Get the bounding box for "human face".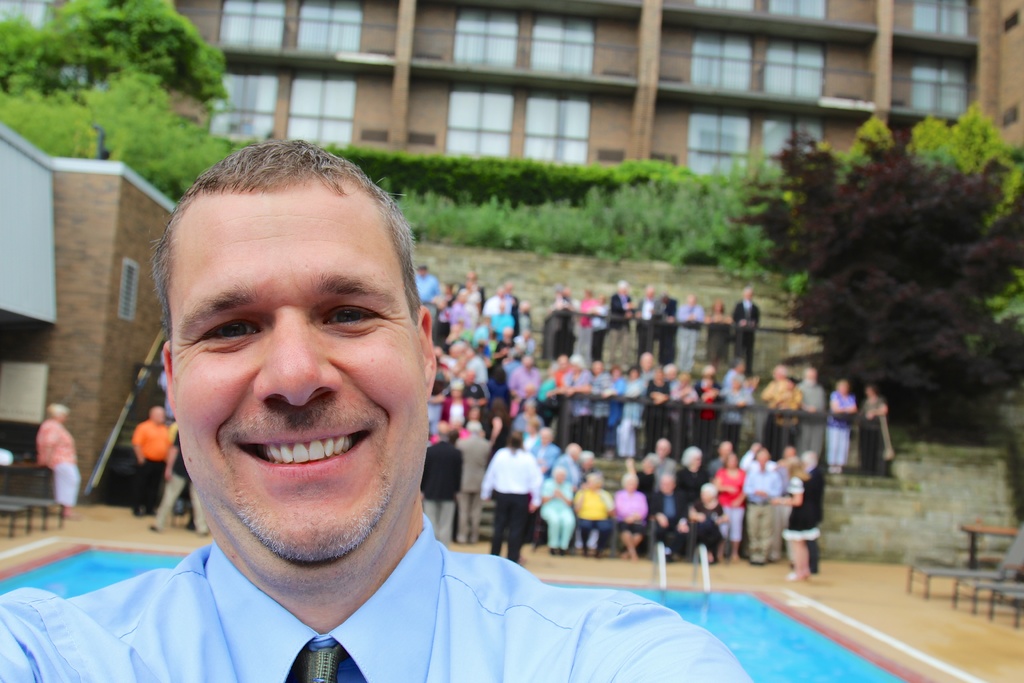
box=[161, 179, 433, 599].
